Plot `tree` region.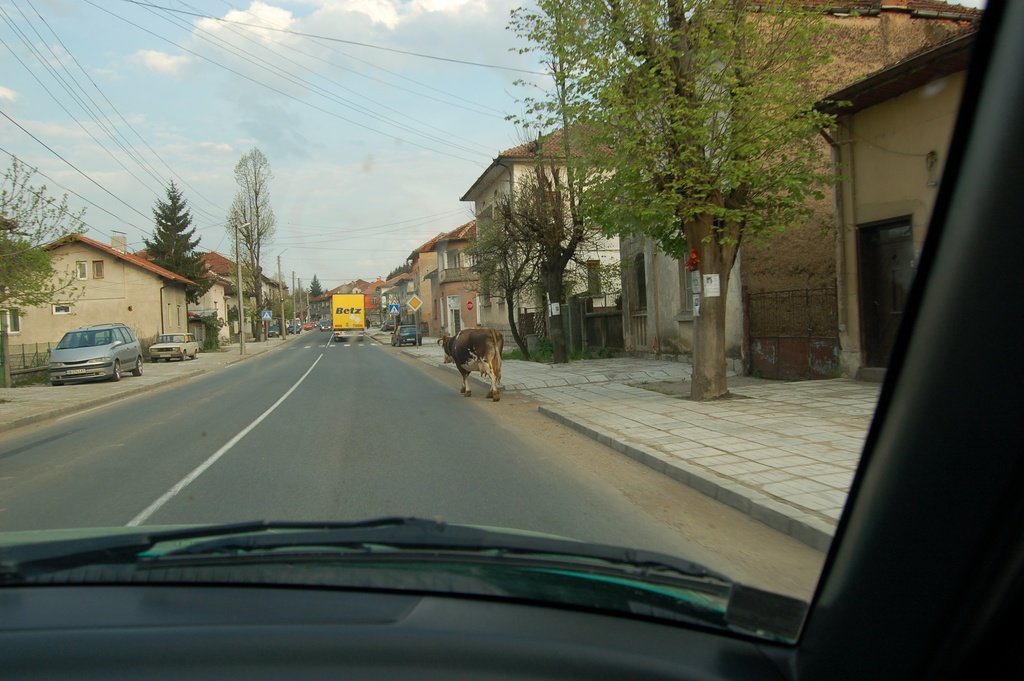
Plotted at <region>225, 138, 275, 338</region>.
